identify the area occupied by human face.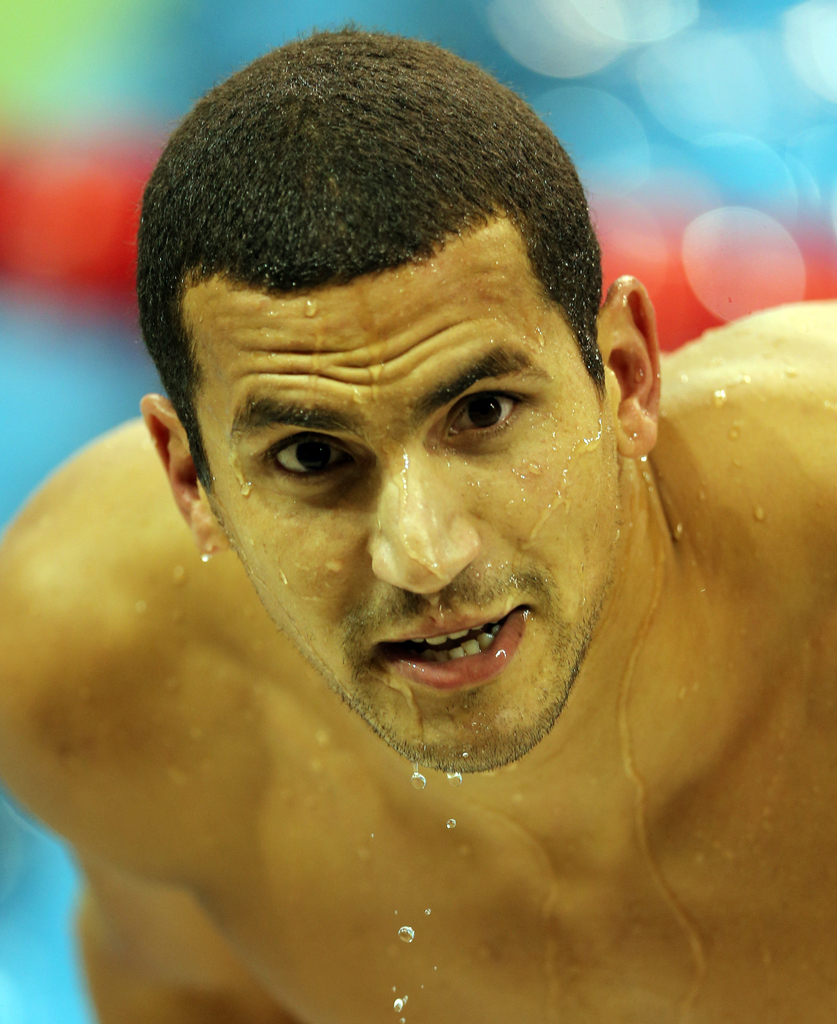
Area: detection(202, 283, 611, 772).
